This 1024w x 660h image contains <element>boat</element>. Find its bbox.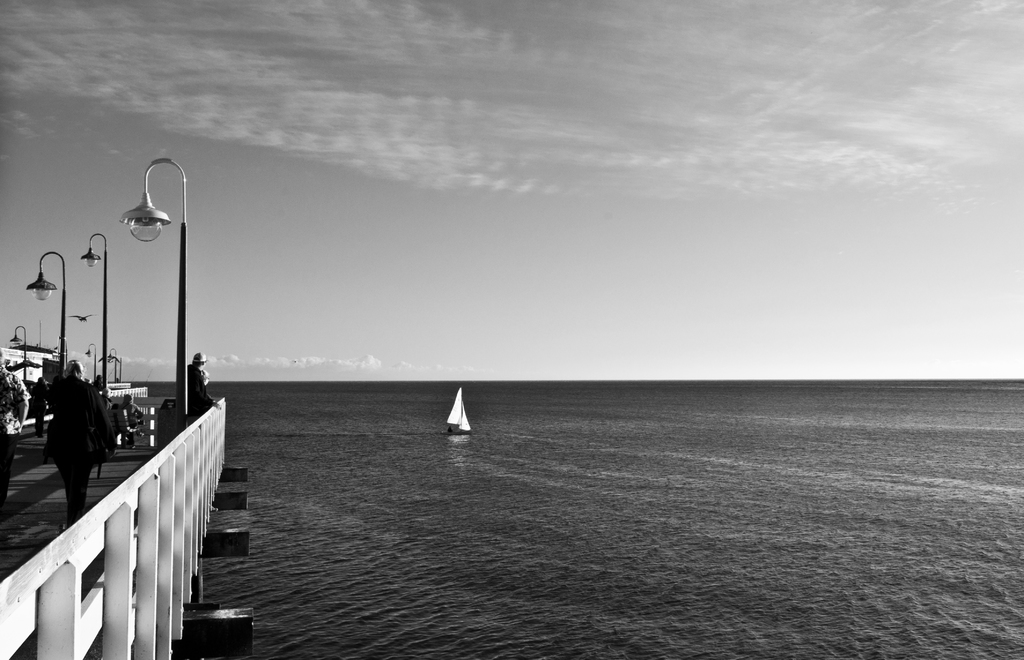
445,382,472,431.
